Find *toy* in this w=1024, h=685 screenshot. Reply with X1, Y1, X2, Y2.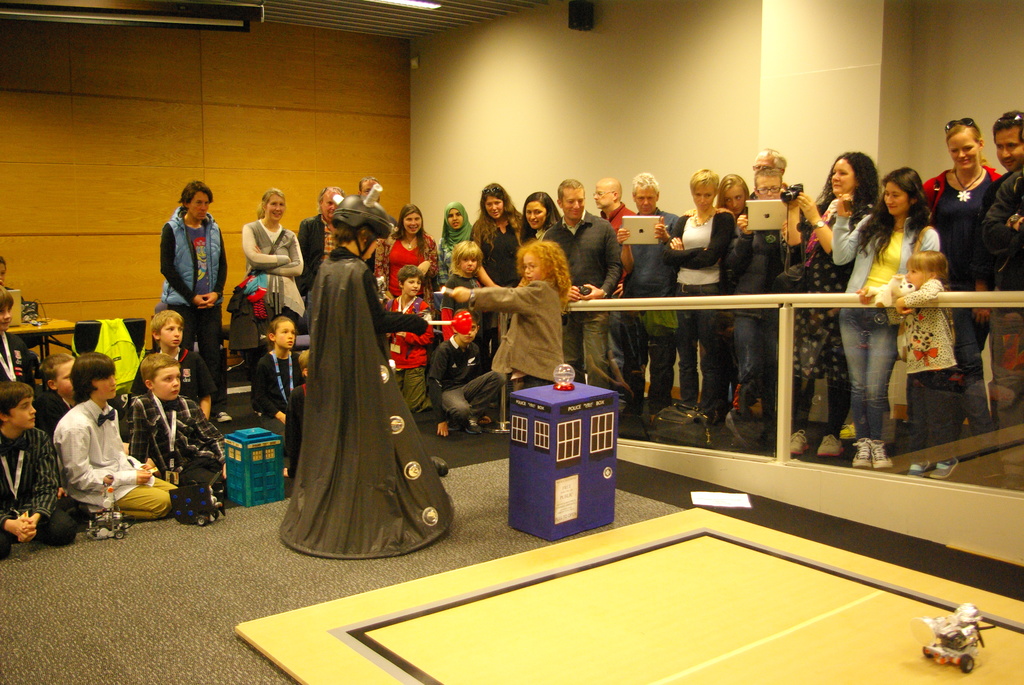
920, 604, 1003, 676.
